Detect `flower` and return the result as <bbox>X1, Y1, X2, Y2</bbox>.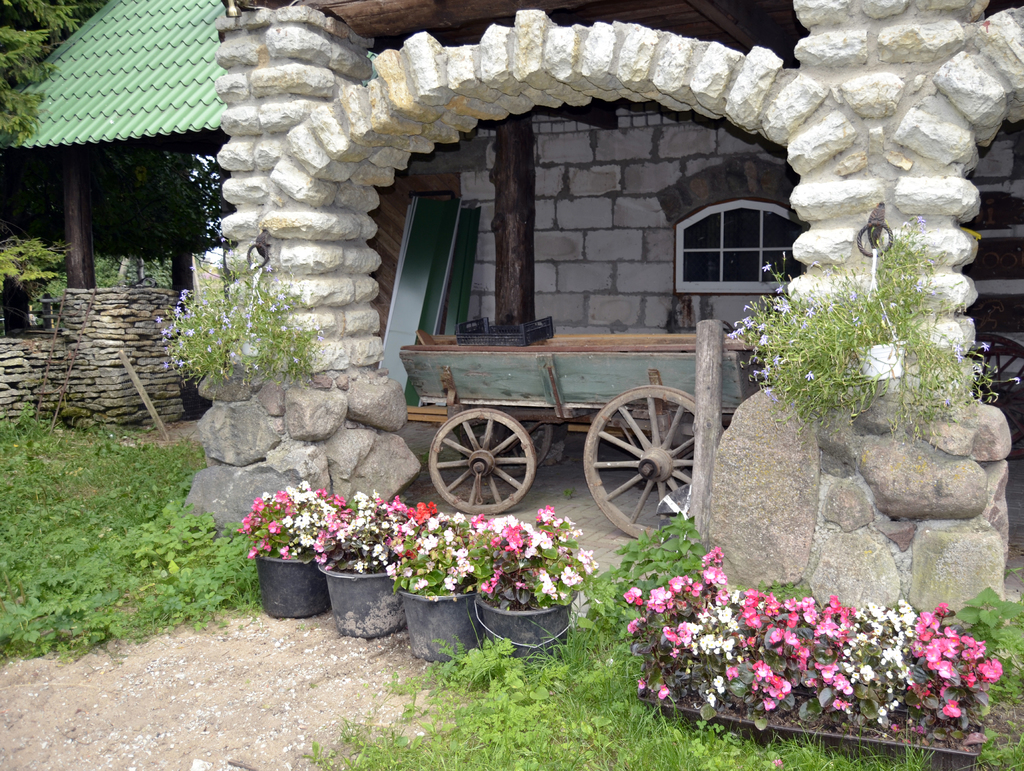
<bbox>206, 344, 213, 353</bbox>.
